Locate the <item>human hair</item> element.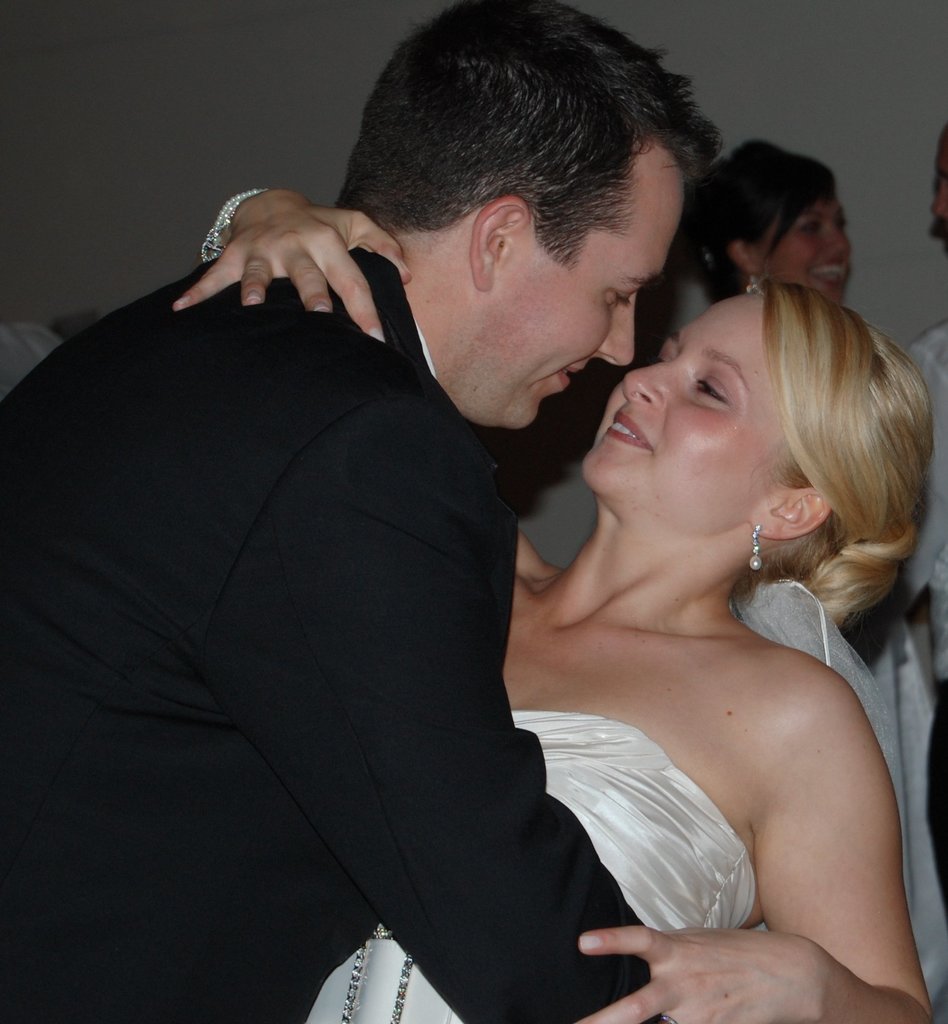
Element bbox: <box>341,35,697,301</box>.
